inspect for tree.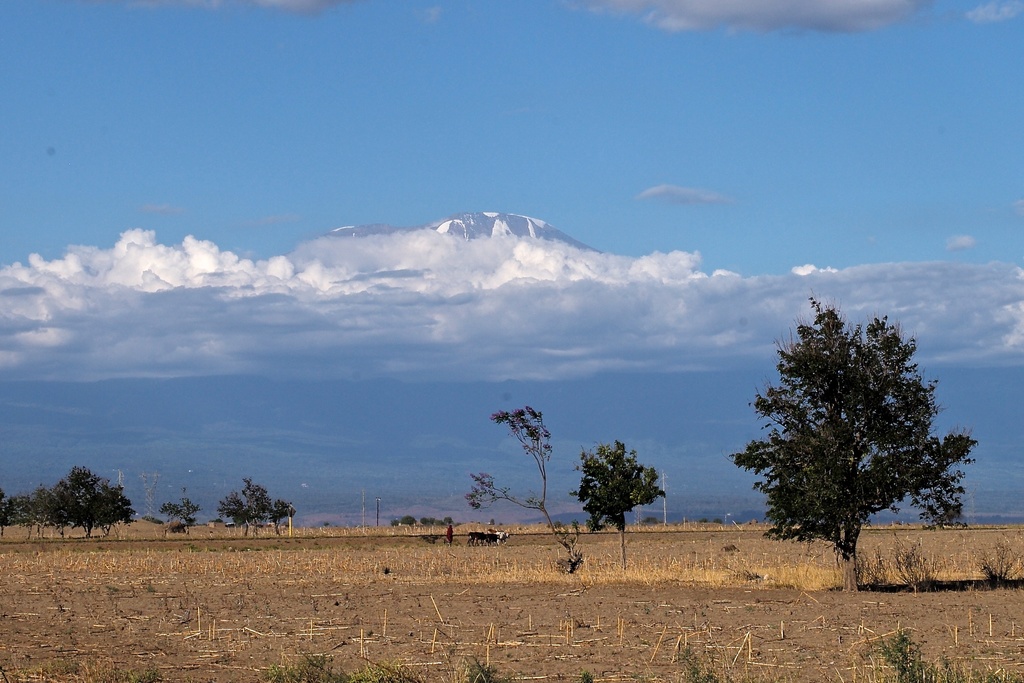
Inspection: Rect(166, 502, 197, 524).
